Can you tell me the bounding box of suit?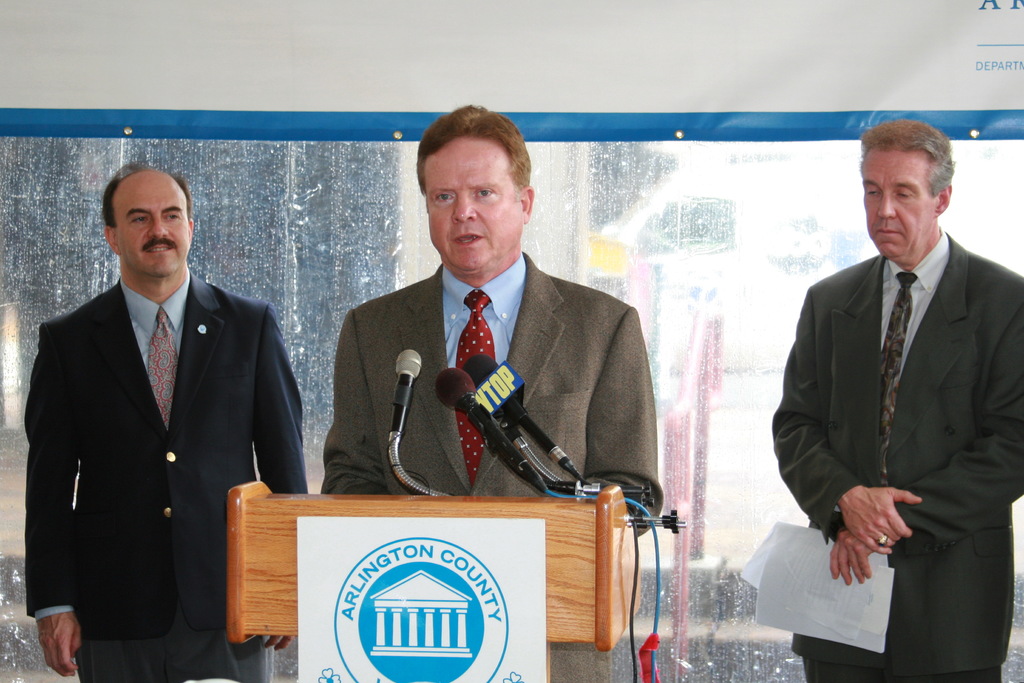
[317, 247, 665, 532].
